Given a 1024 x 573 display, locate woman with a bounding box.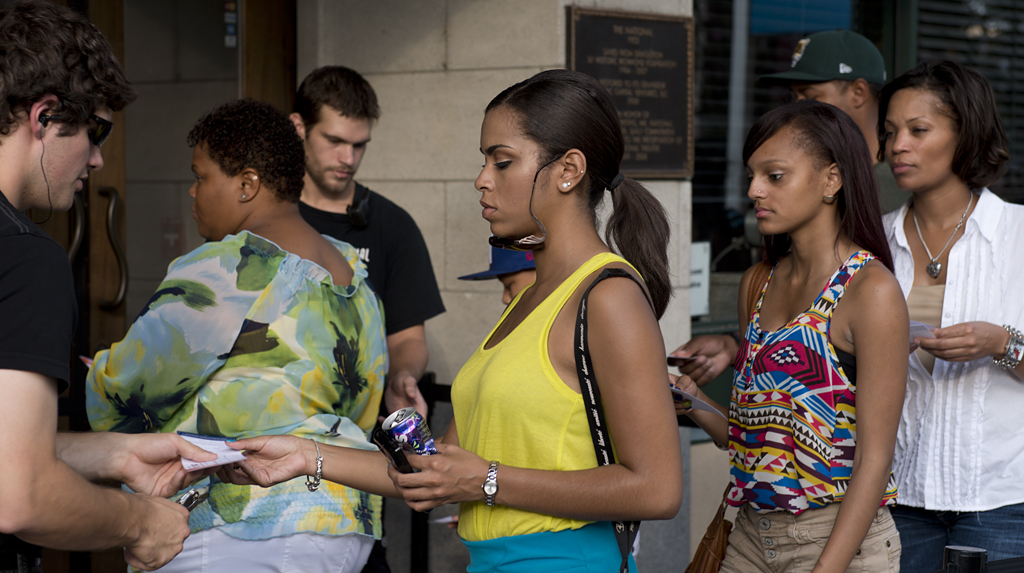
Located: region(215, 75, 693, 572).
